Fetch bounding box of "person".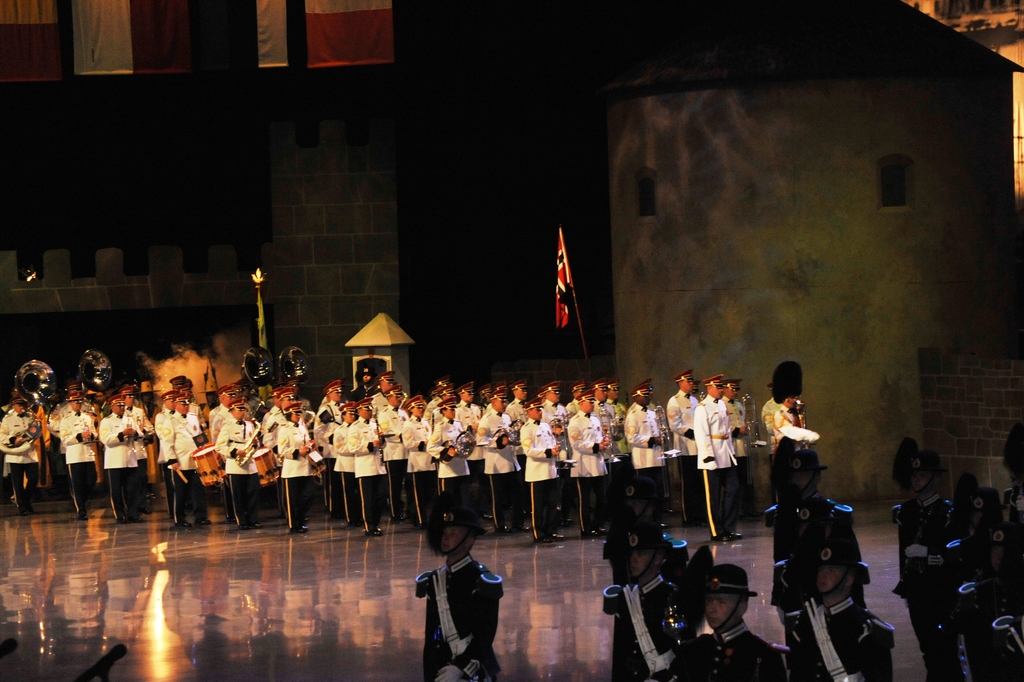
Bbox: BBox(419, 518, 508, 681).
